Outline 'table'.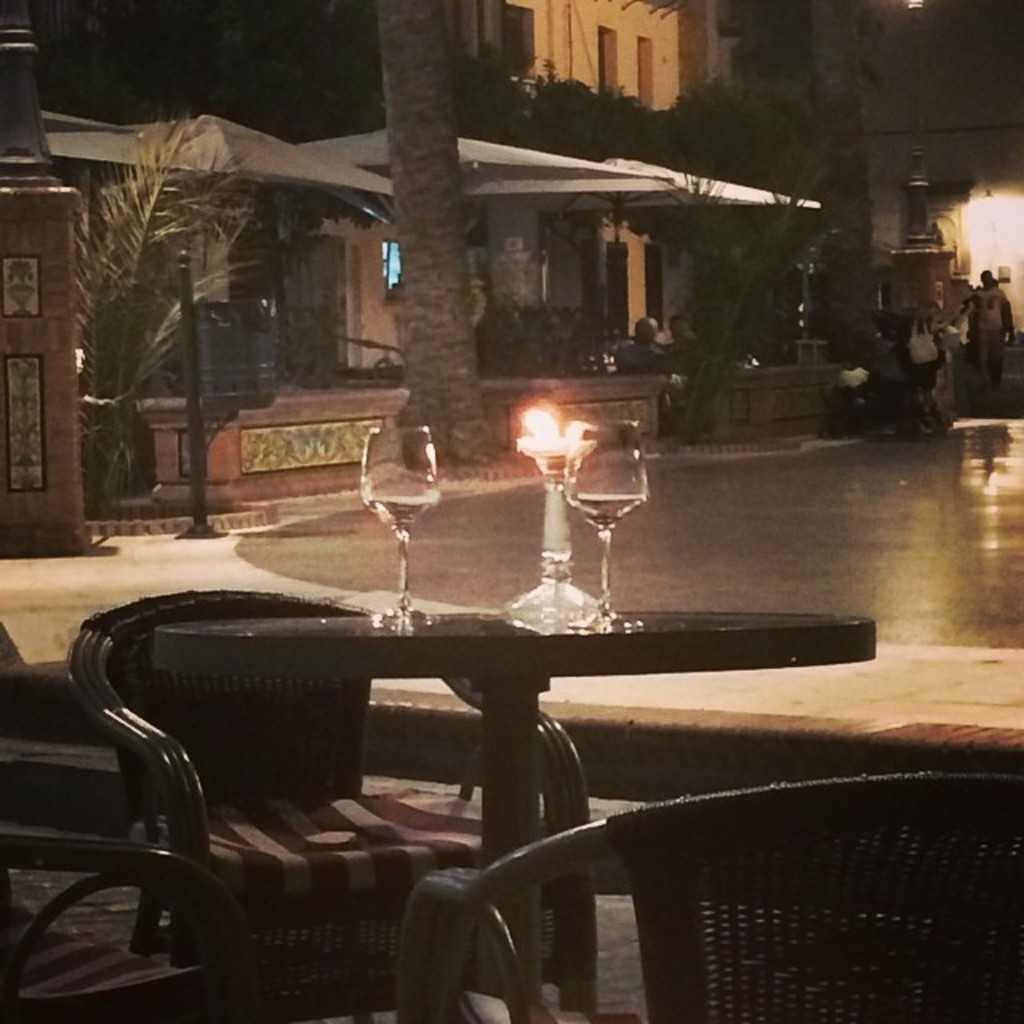
Outline: select_region(82, 512, 861, 979).
